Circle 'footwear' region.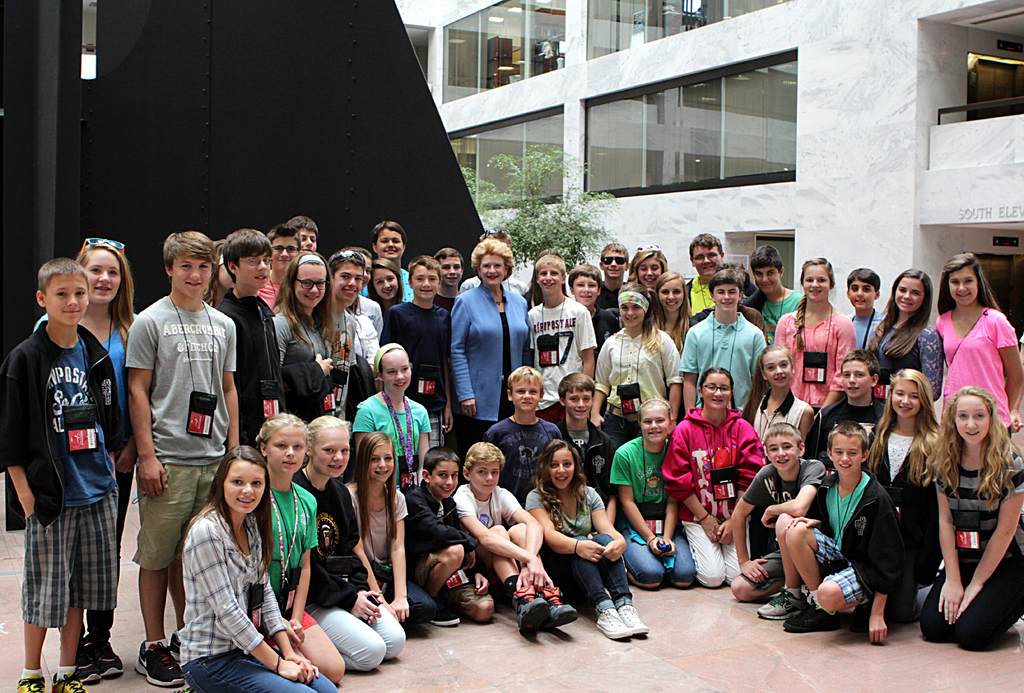
Region: <region>537, 585, 573, 630</region>.
